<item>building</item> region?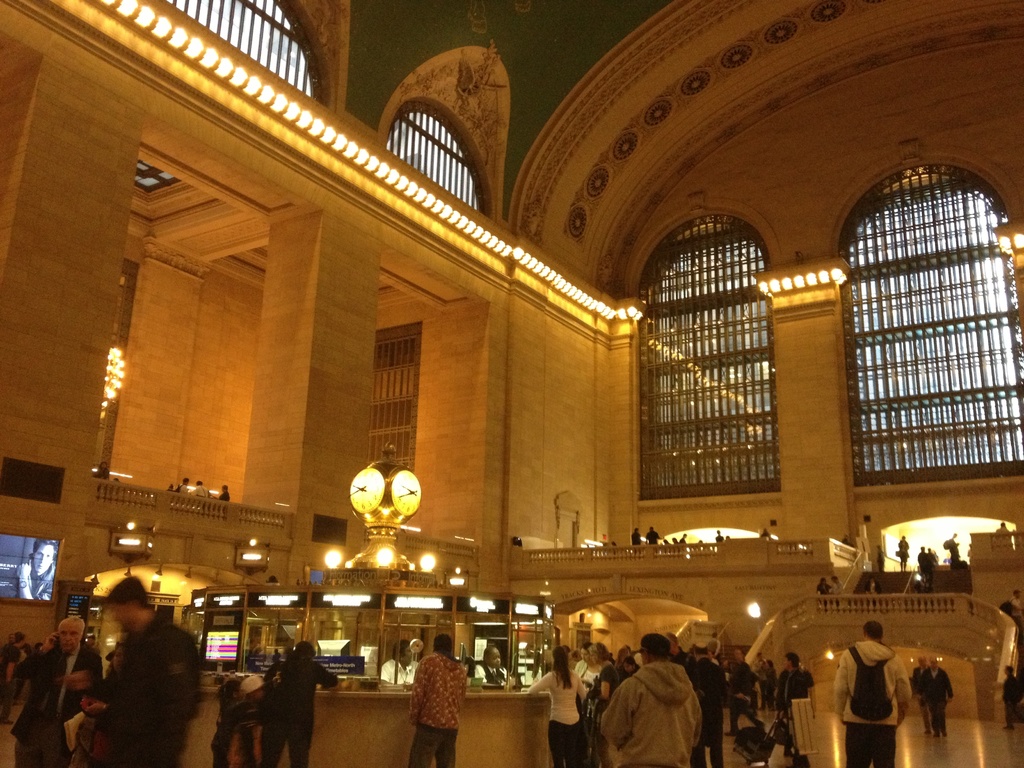
0, 0, 1023, 767
